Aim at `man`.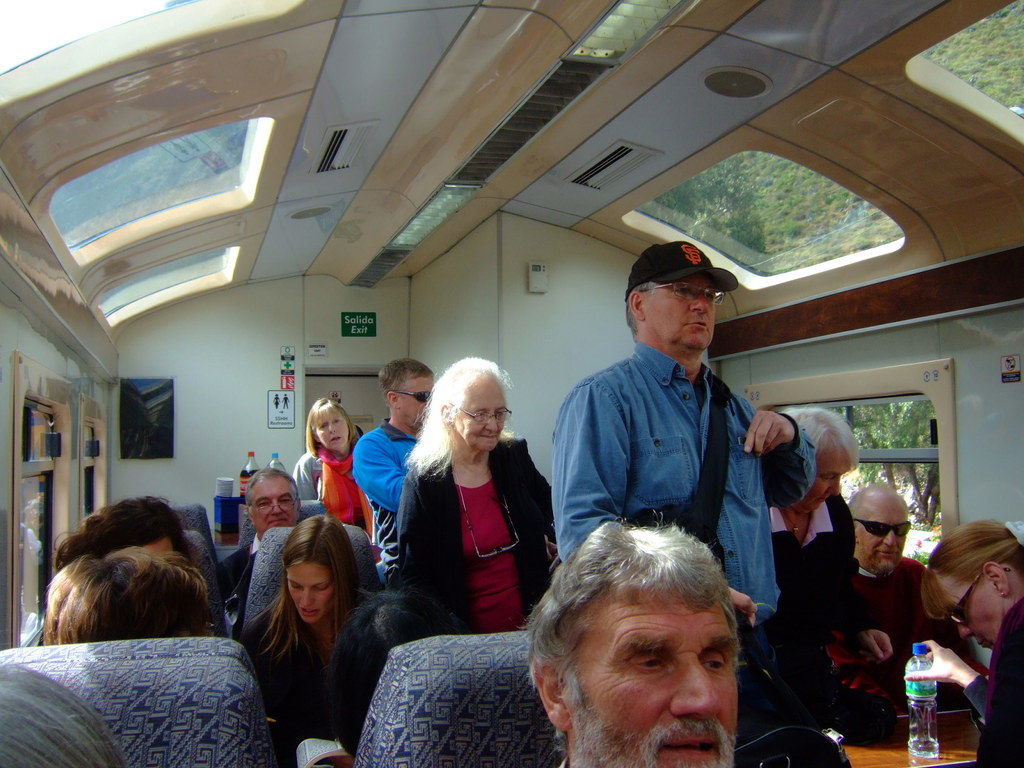
Aimed at [left=346, top=361, right=454, bottom=533].
